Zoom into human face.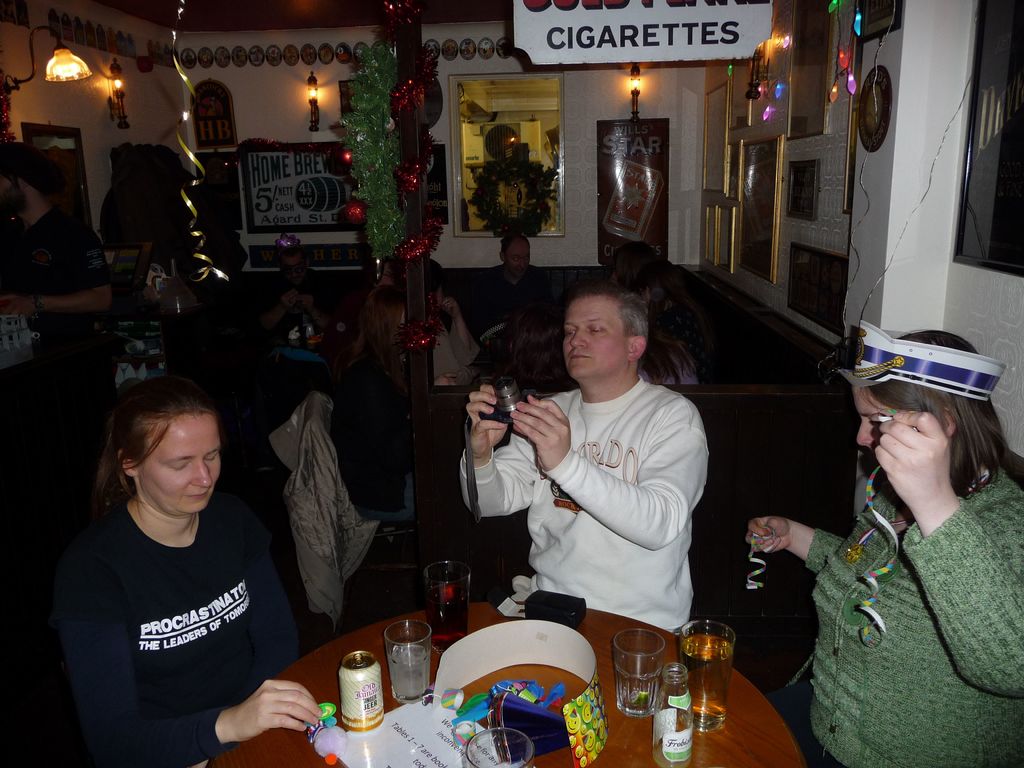
Zoom target: <box>562,298,627,381</box>.
